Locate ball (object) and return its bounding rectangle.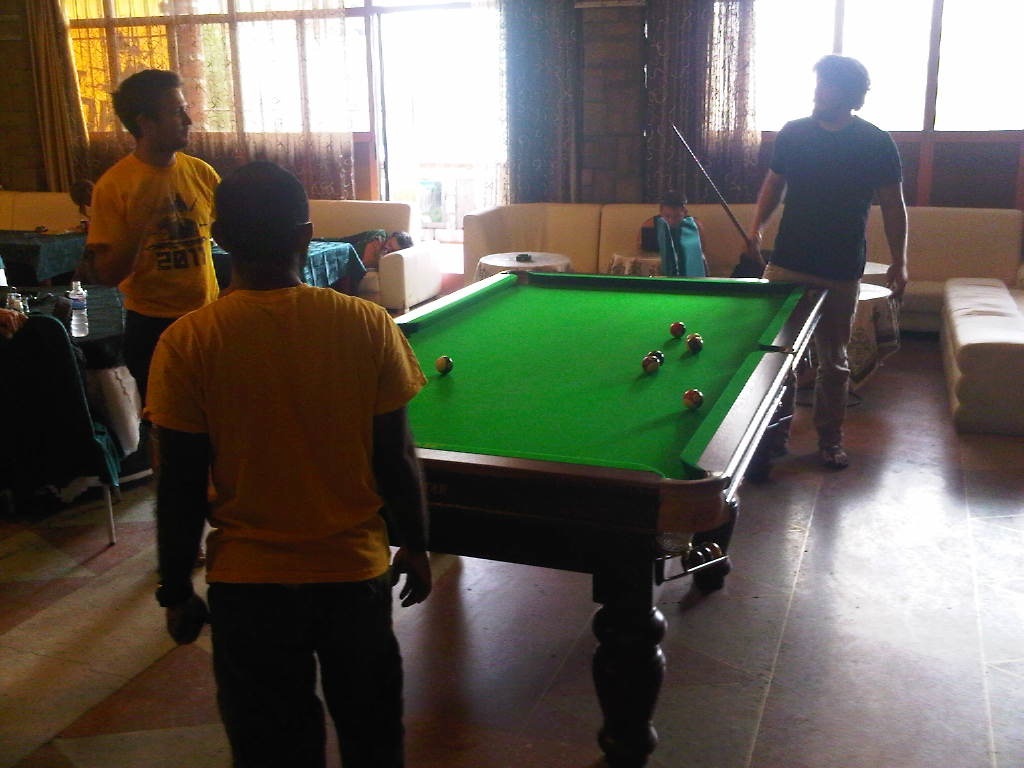
box=[686, 391, 703, 408].
